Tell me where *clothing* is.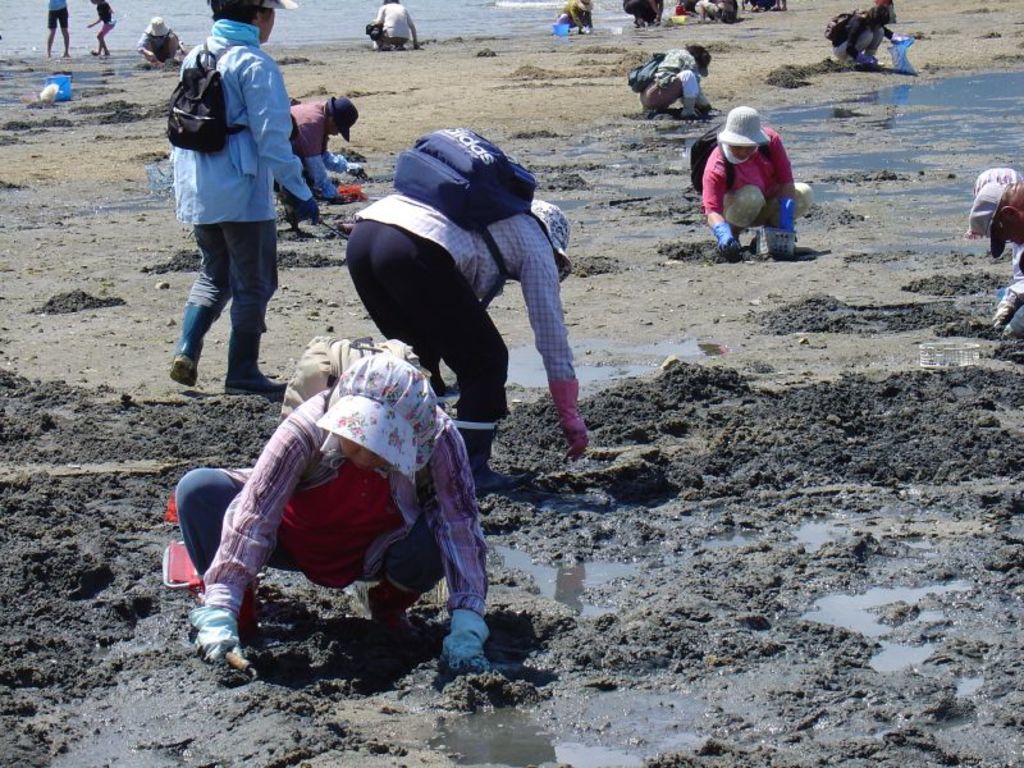
*clothing* is at {"x1": 99, "y1": 1, "x2": 115, "y2": 28}.
